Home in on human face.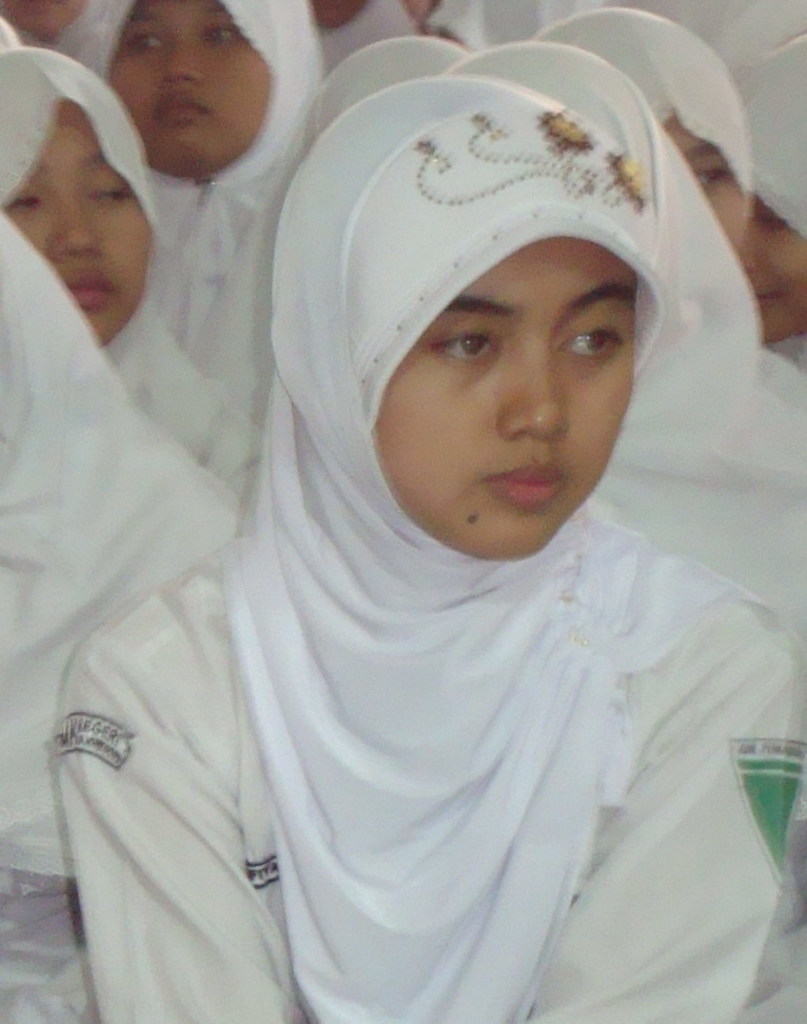
Homed in at x1=369 y1=233 x2=638 y2=558.
